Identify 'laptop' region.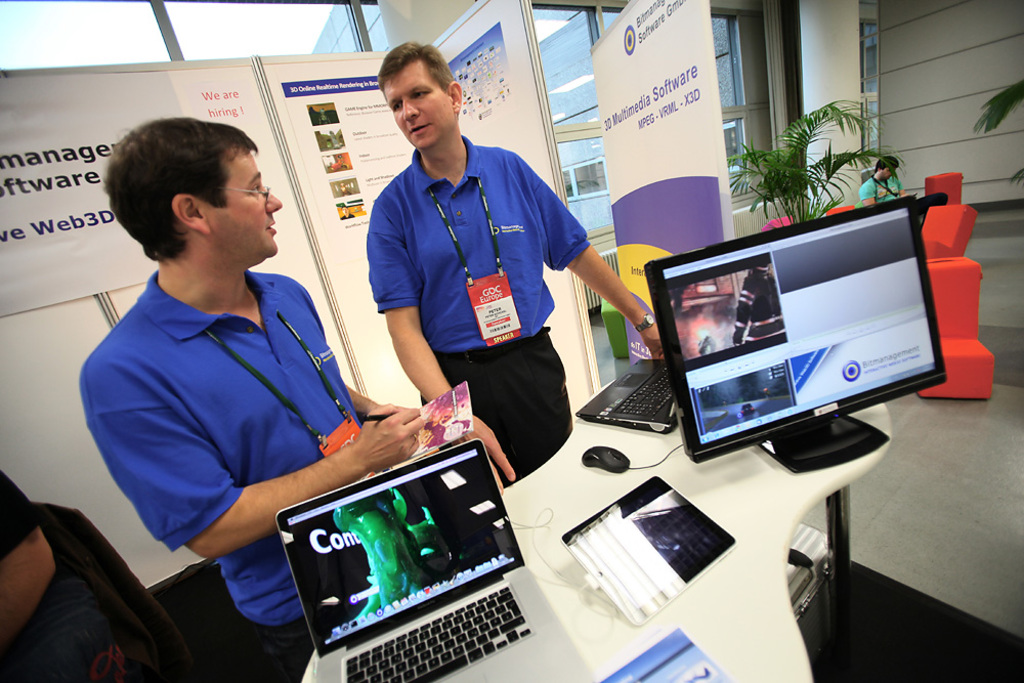
Region: <bbox>575, 357, 678, 435</bbox>.
